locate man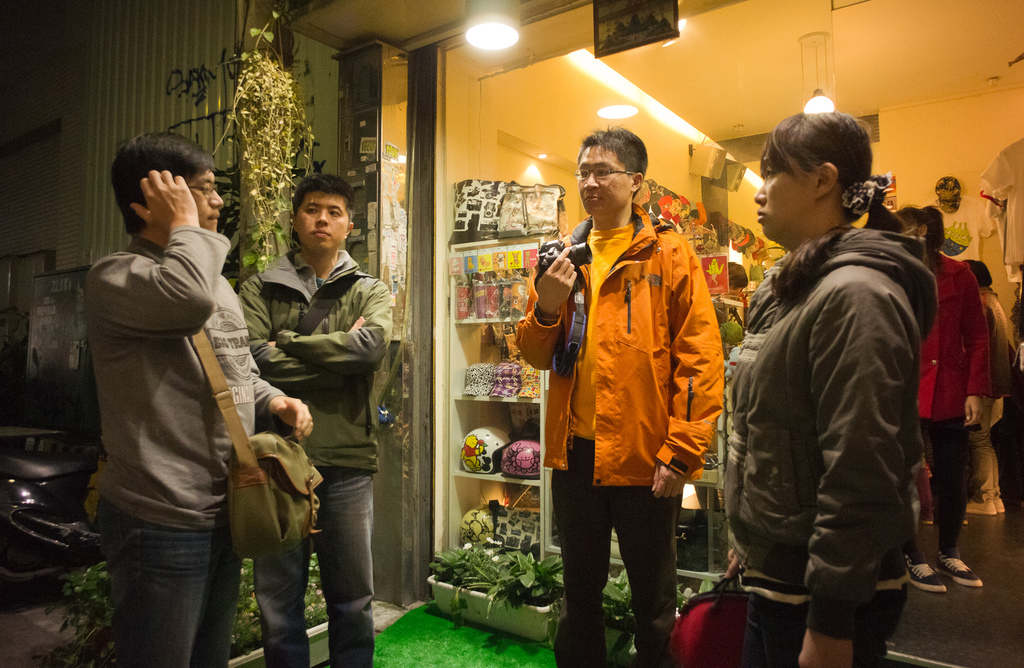
(left=99, top=128, right=313, bottom=667)
